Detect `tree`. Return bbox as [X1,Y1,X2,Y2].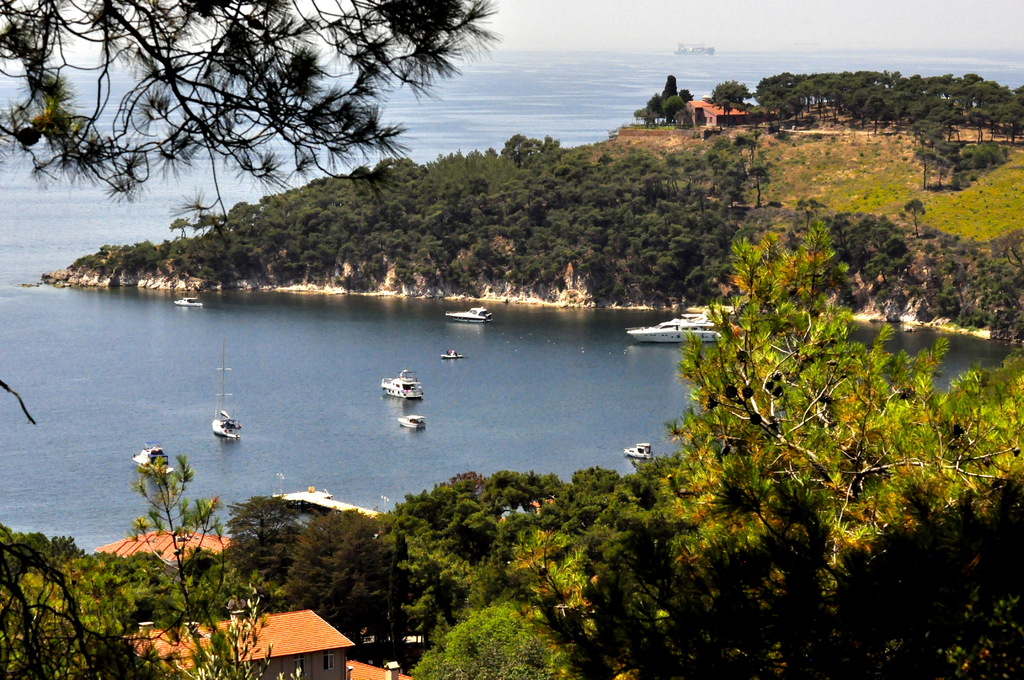
[0,0,499,225].
